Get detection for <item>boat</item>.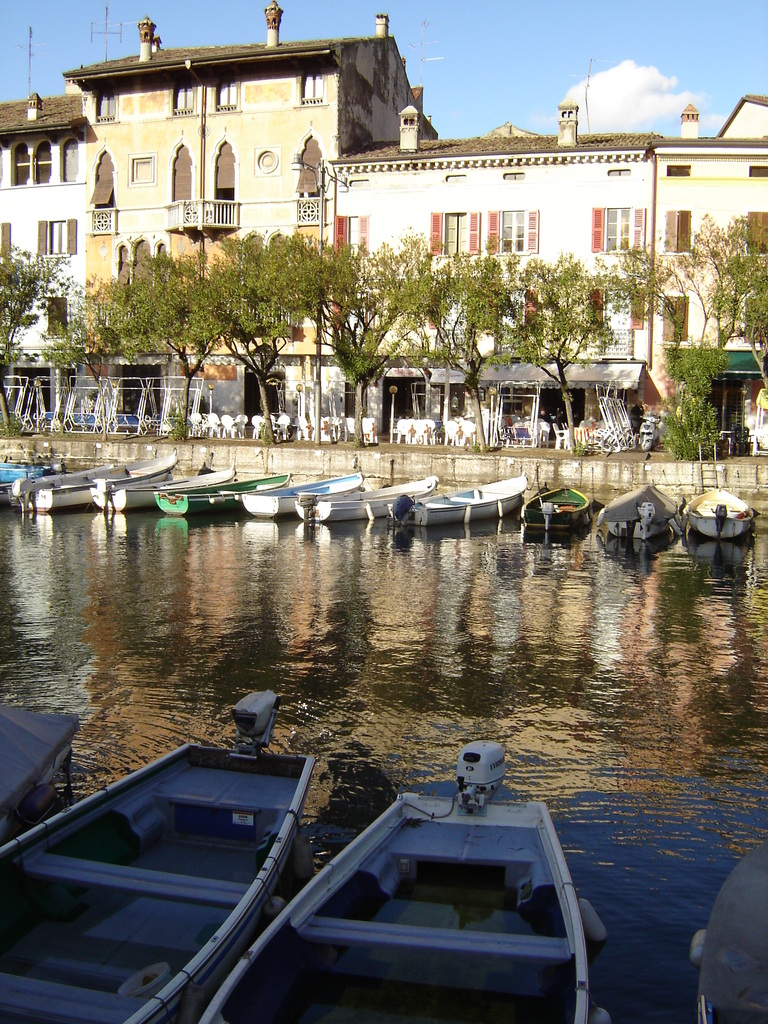
Detection: rect(0, 677, 244, 1023).
